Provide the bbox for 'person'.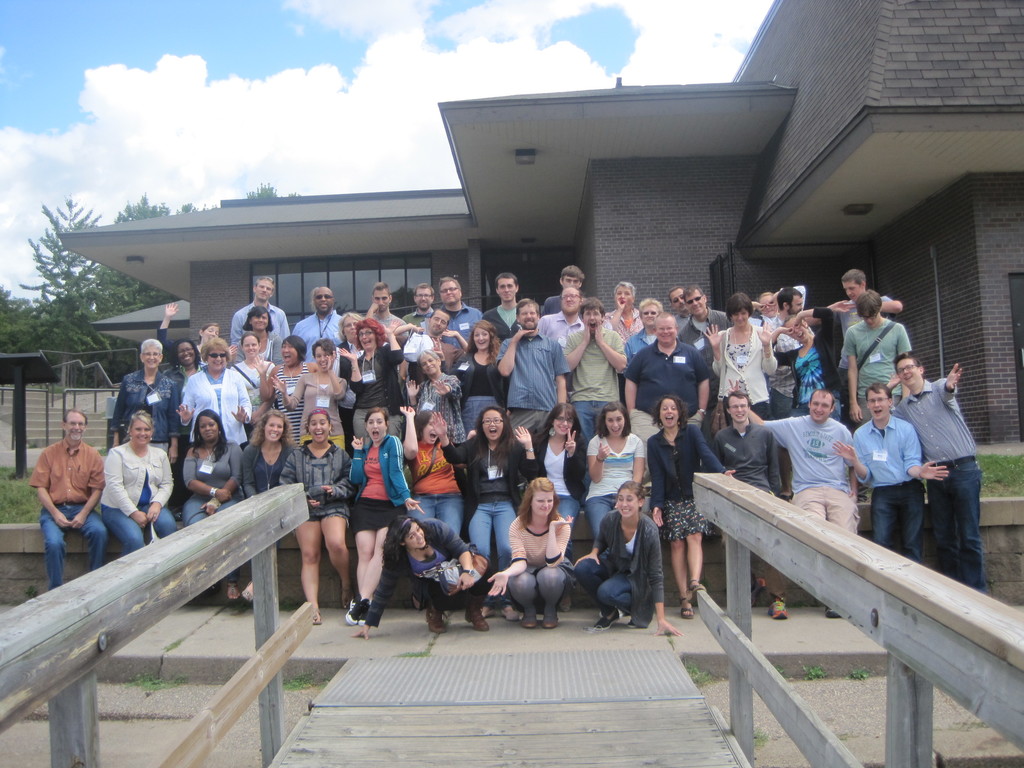
(left=395, top=518, right=493, bottom=622).
